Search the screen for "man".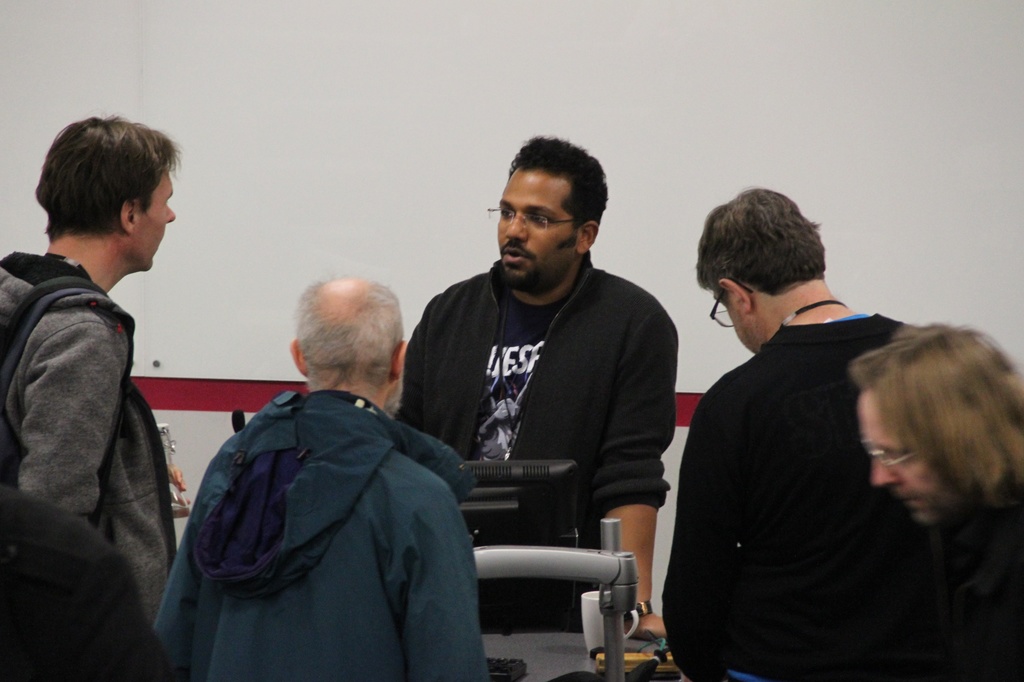
Found at region(850, 325, 1023, 681).
